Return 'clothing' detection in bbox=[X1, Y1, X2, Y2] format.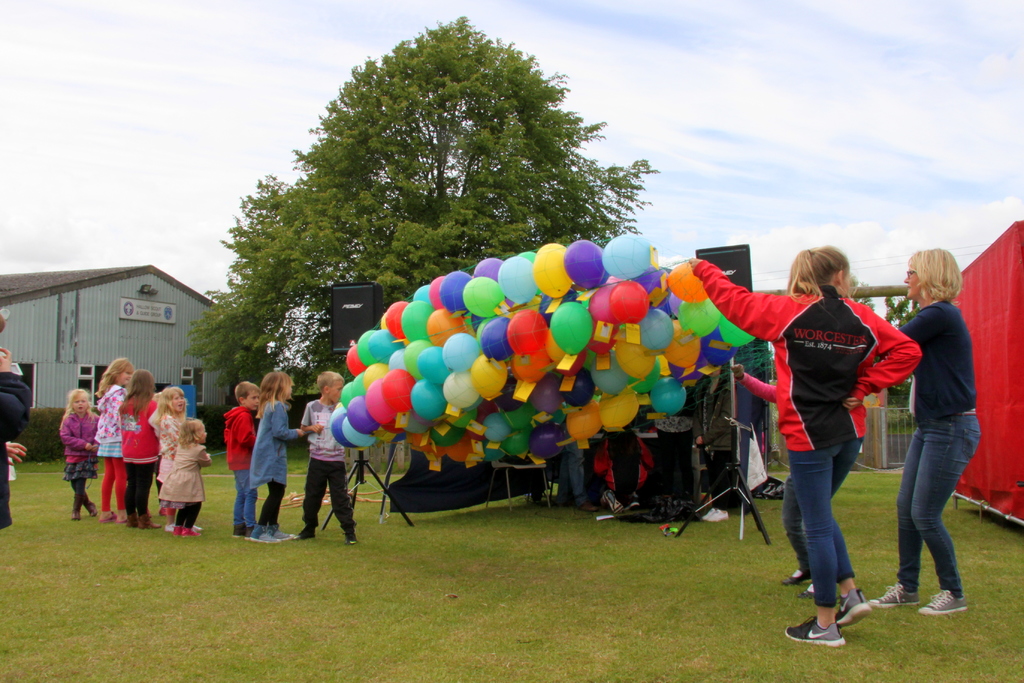
bbox=[96, 386, 129, 454].
